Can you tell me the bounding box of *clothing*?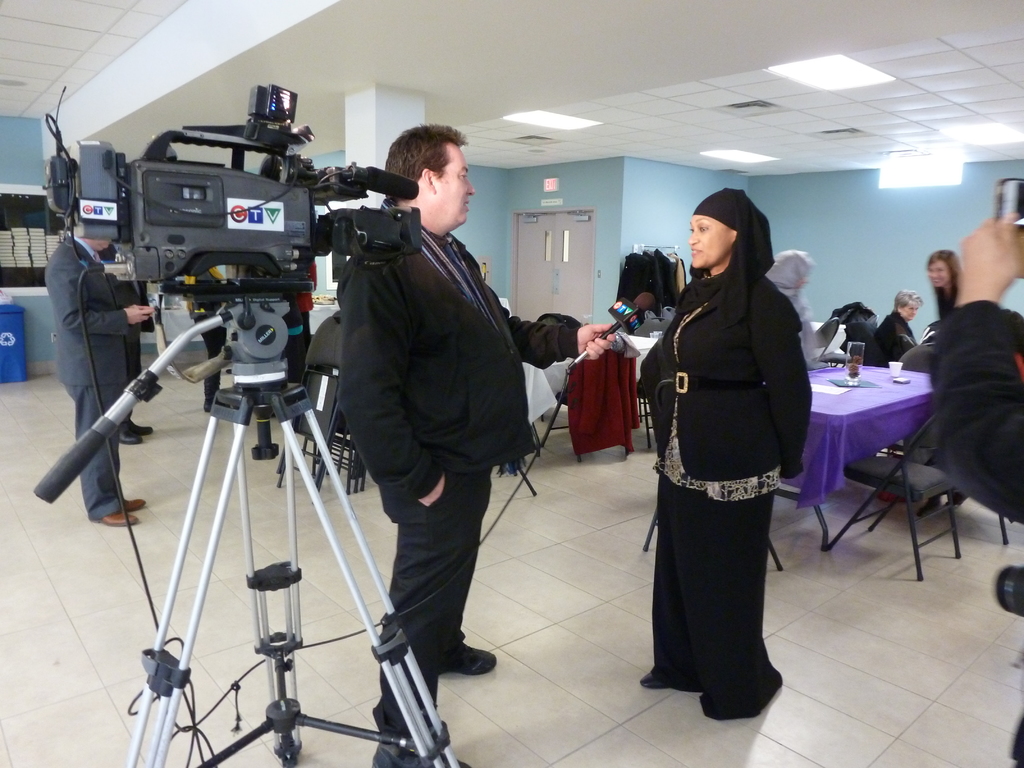
(x1=123, y1=278, x2=156, y2=383).
